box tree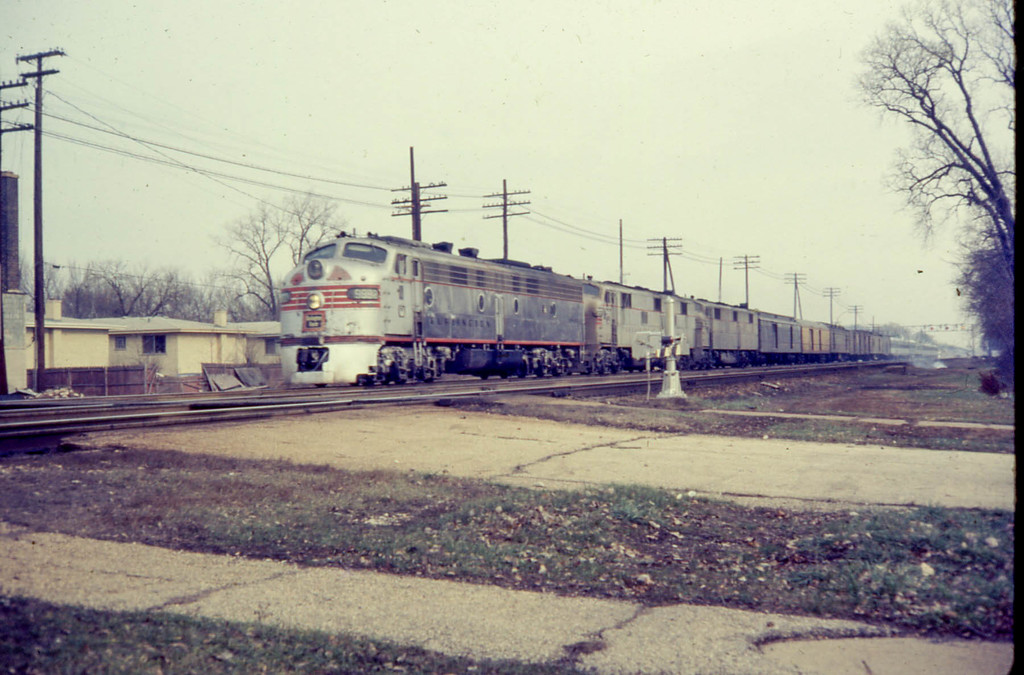
842:1:1016:299
